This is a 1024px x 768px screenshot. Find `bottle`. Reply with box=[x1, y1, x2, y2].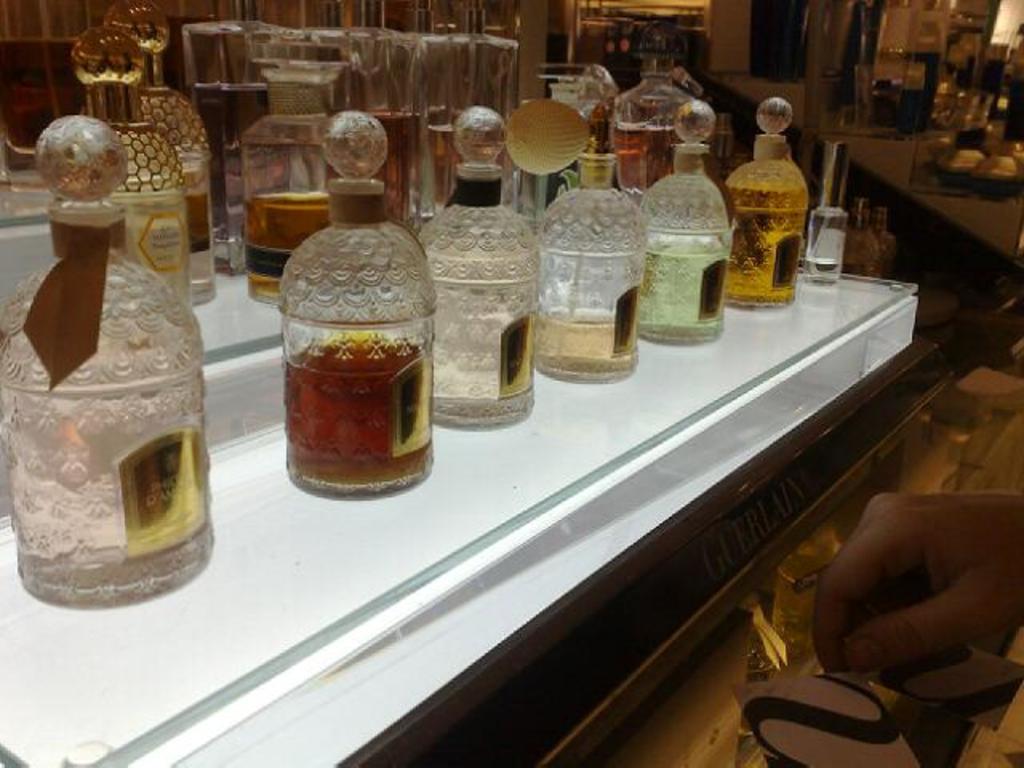
box=[242, 38, 344, 310].
